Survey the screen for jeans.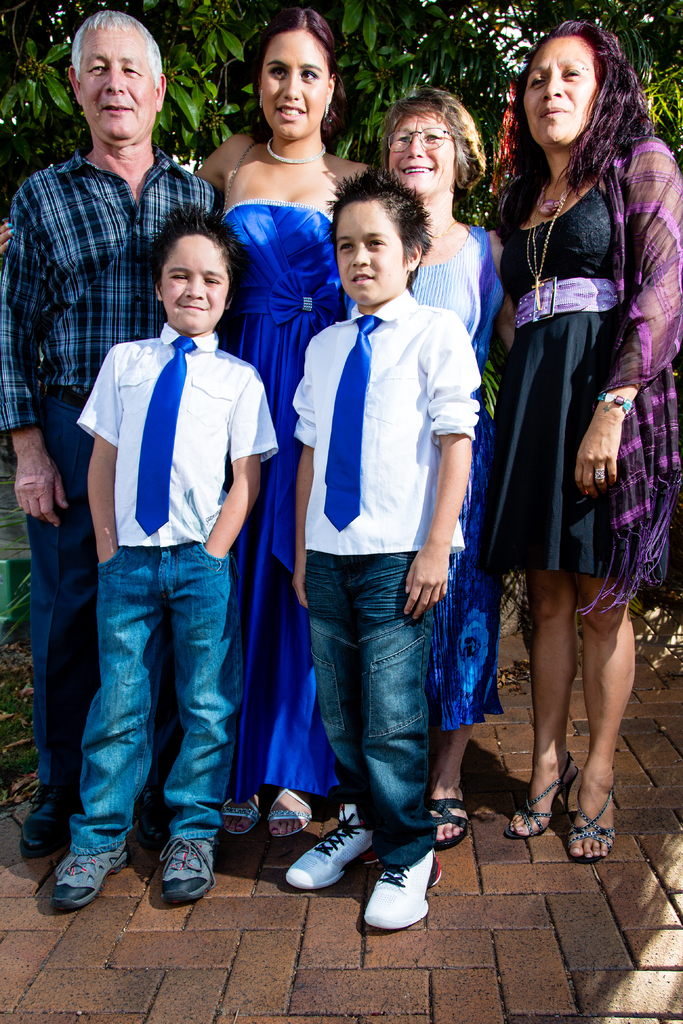
Survey found: 298,533,488,867.
